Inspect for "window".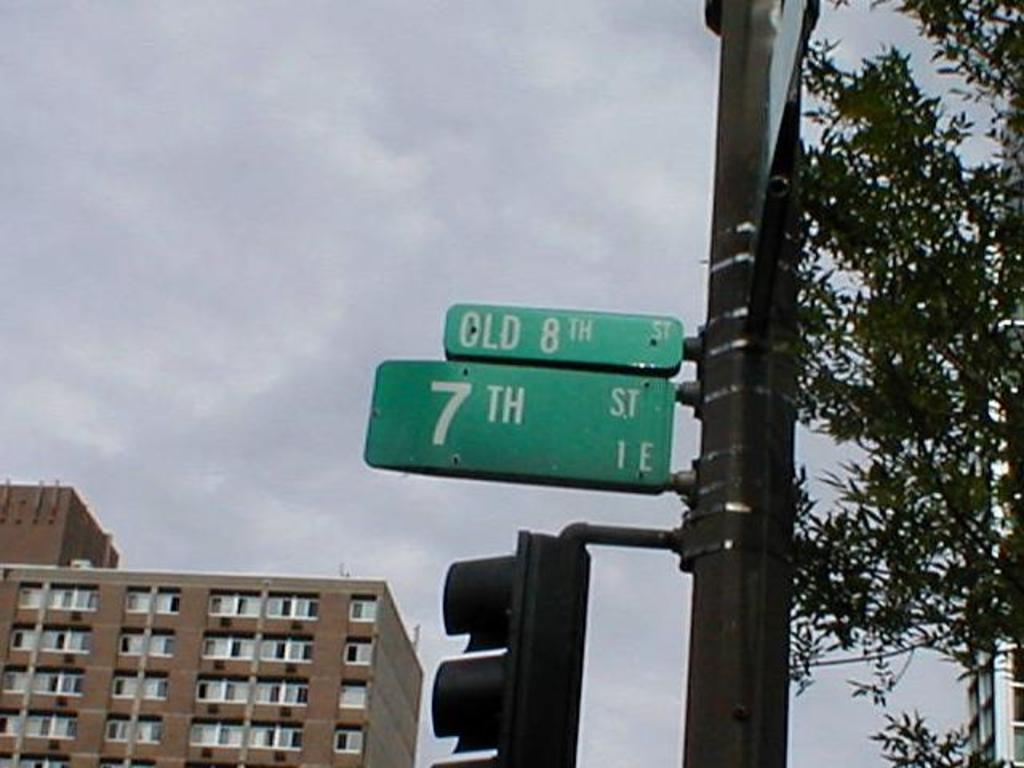
Inspection: BBox(182, 725, 306, 752).
